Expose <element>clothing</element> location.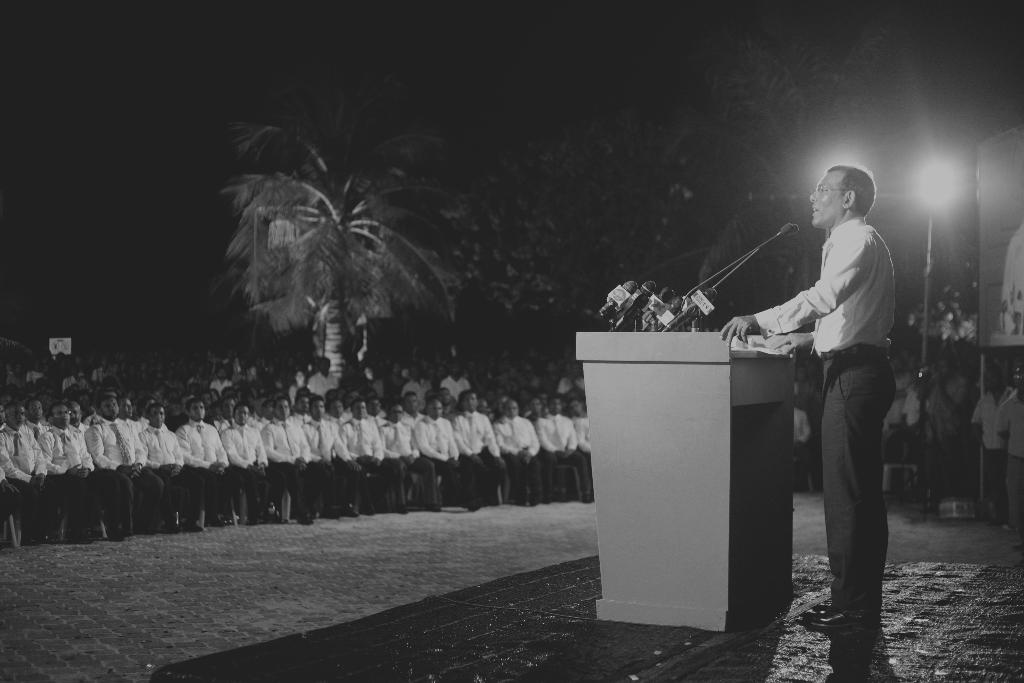
Exposed at 571/370/586/395.
